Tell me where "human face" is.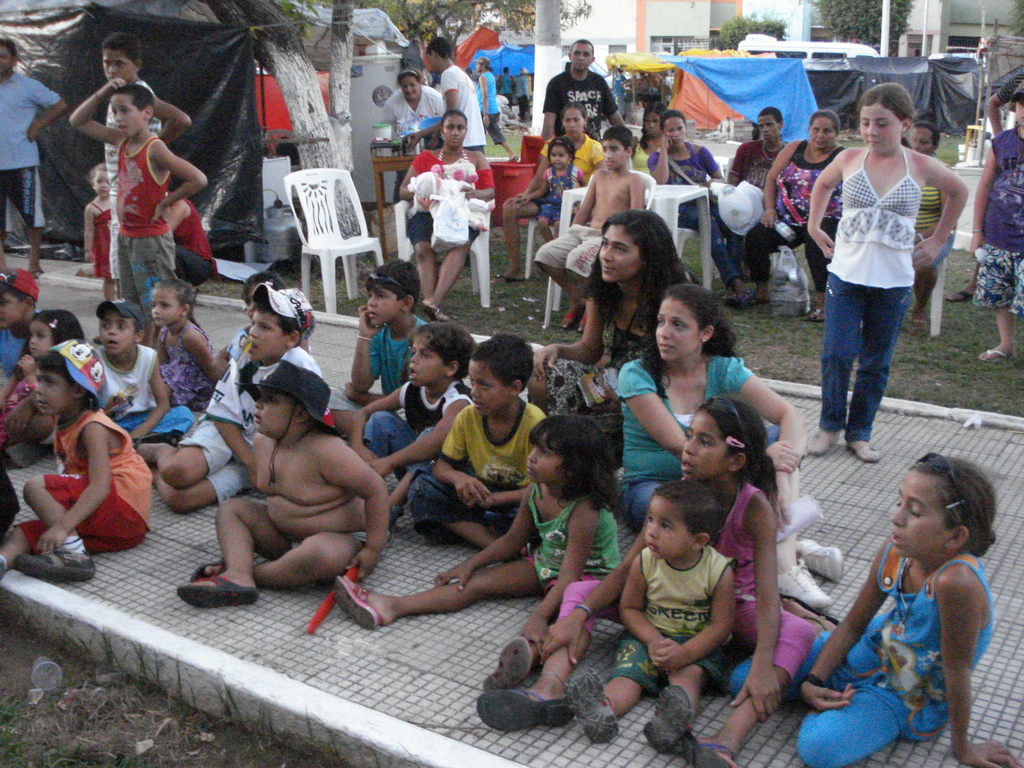
"human face" is at <region>248, 312, 289, 357</region>.
